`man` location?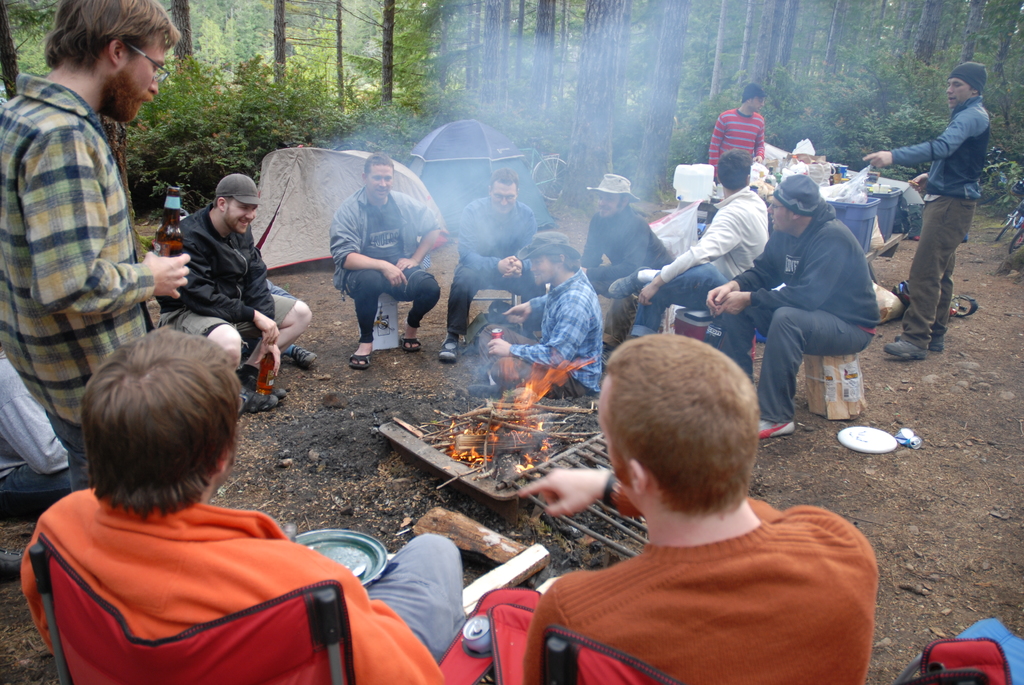
locate(436, 169, 534, 366)
